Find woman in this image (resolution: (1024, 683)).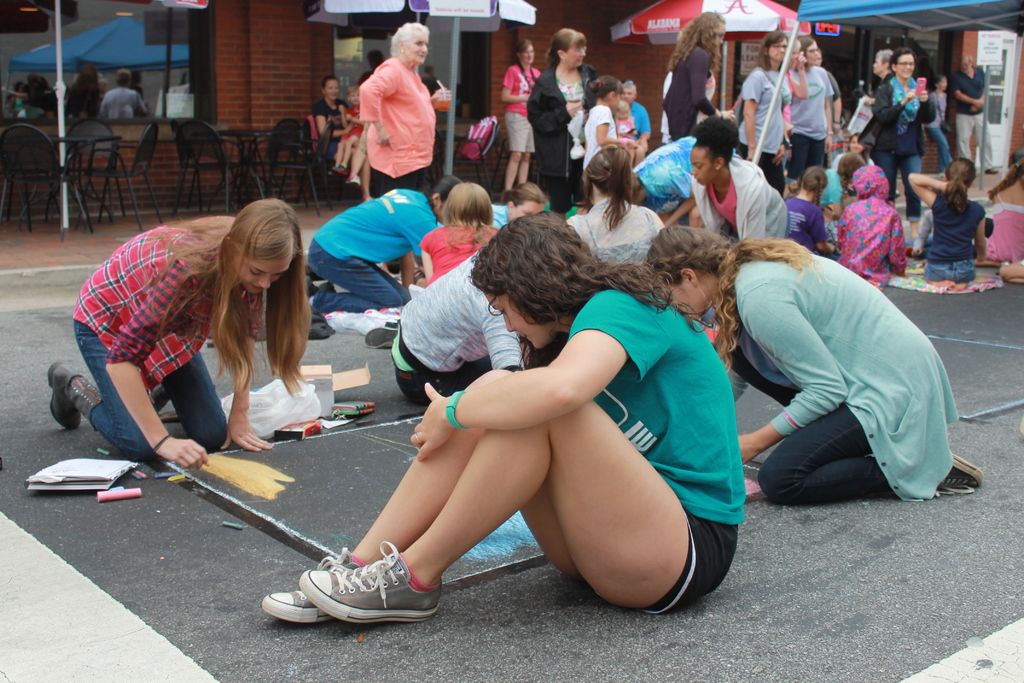
(x1=735, y1=29, x2=786, y2=204).
